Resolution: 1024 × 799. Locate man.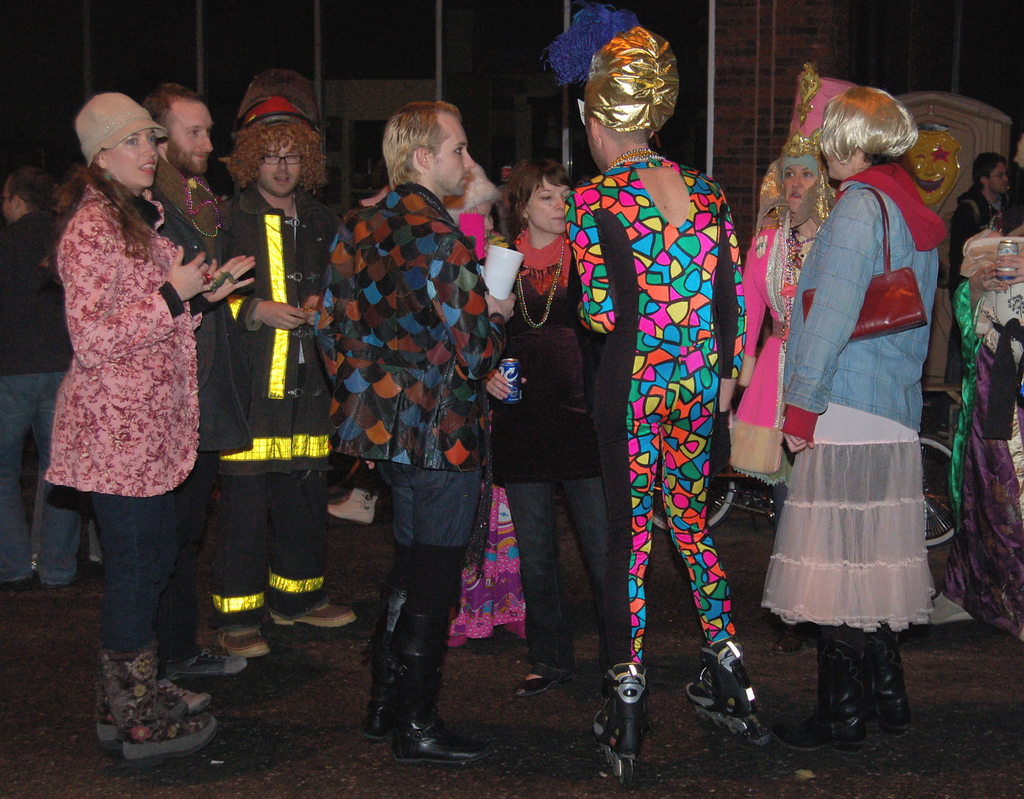
<bbox>207, 69, 362, 658</bbox>.
